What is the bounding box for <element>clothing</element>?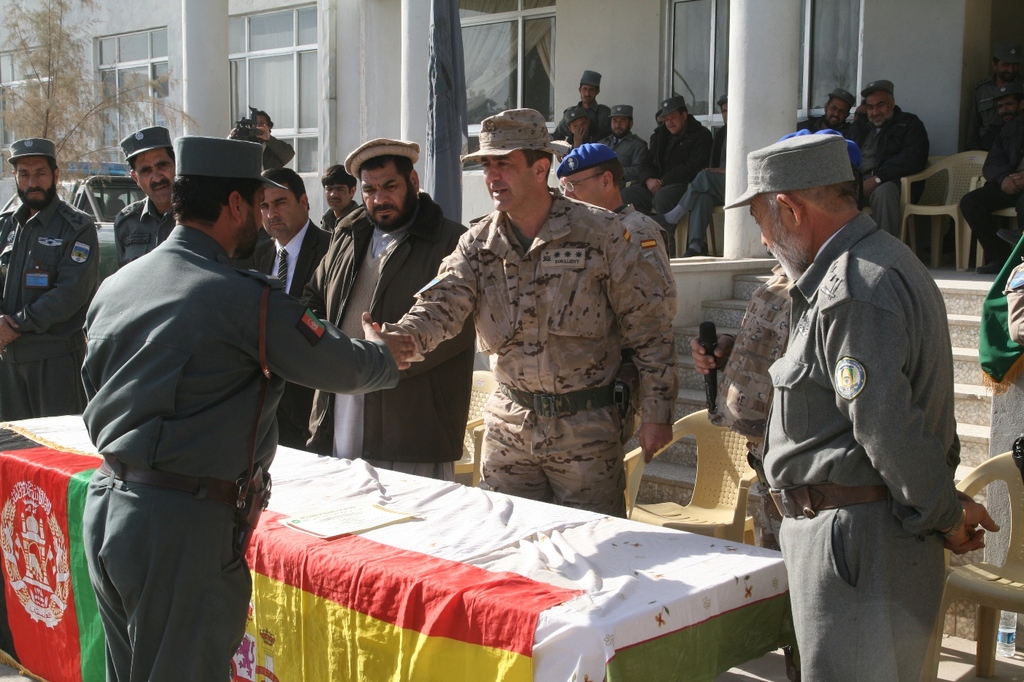
{"x1": 238, "y1": 224, "x2": 338, "y2": 448}.
